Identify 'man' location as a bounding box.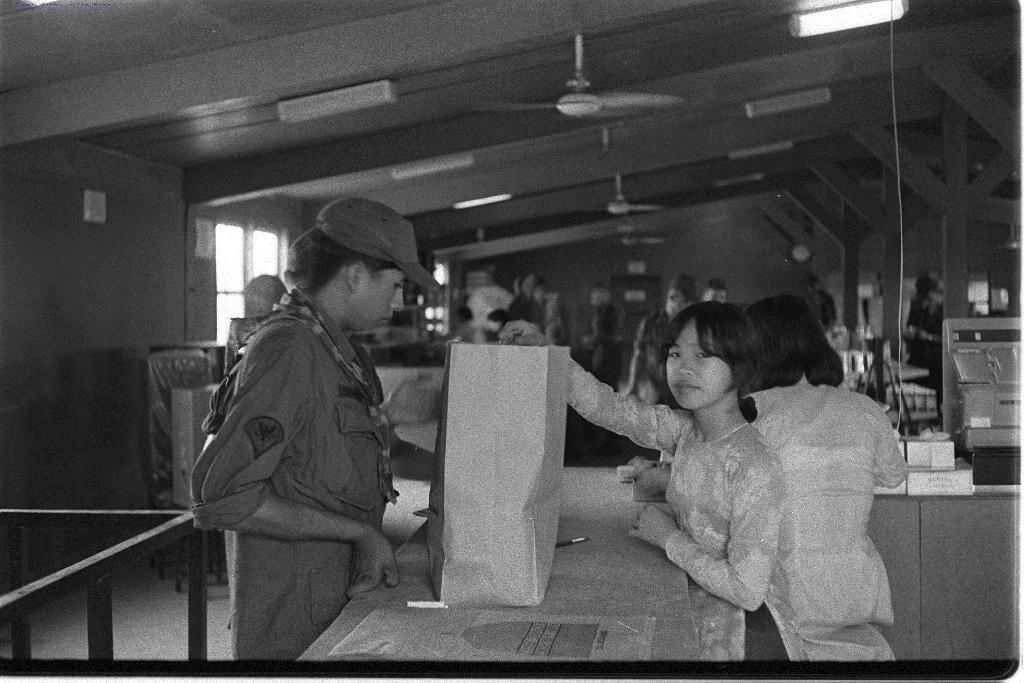
x1=703 y1=278 x2=726 y2=304.
